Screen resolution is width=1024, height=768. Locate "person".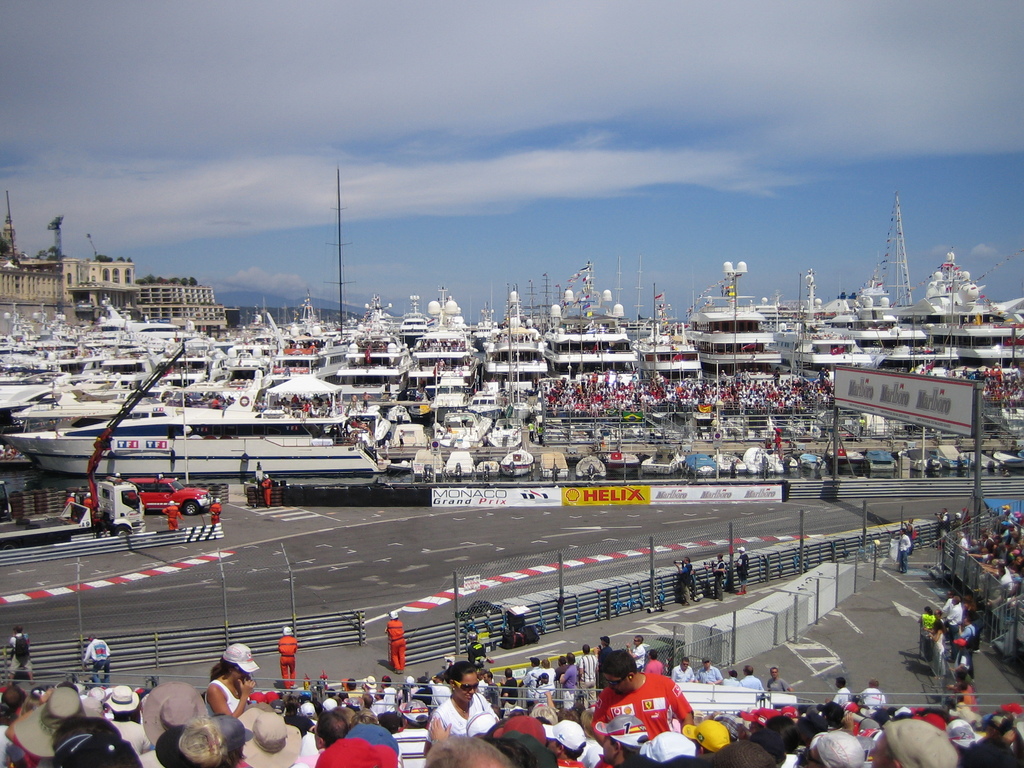
x1=257, y1=475, x2=272, y2=509.
